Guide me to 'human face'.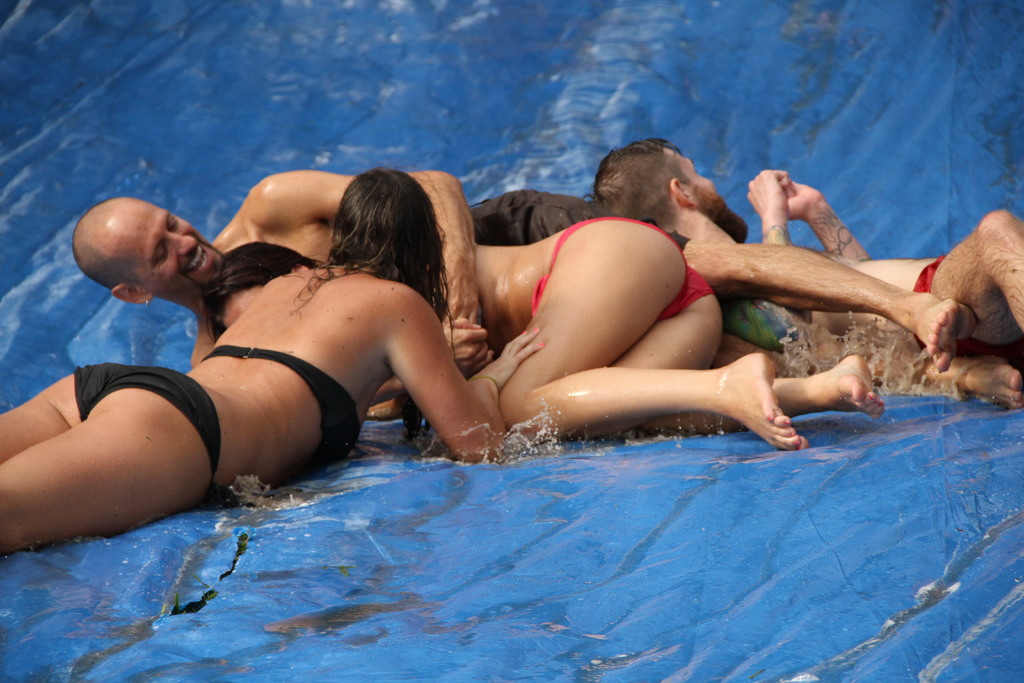
Guidance: x1=123, y1=211, x2=248, y2=300.
